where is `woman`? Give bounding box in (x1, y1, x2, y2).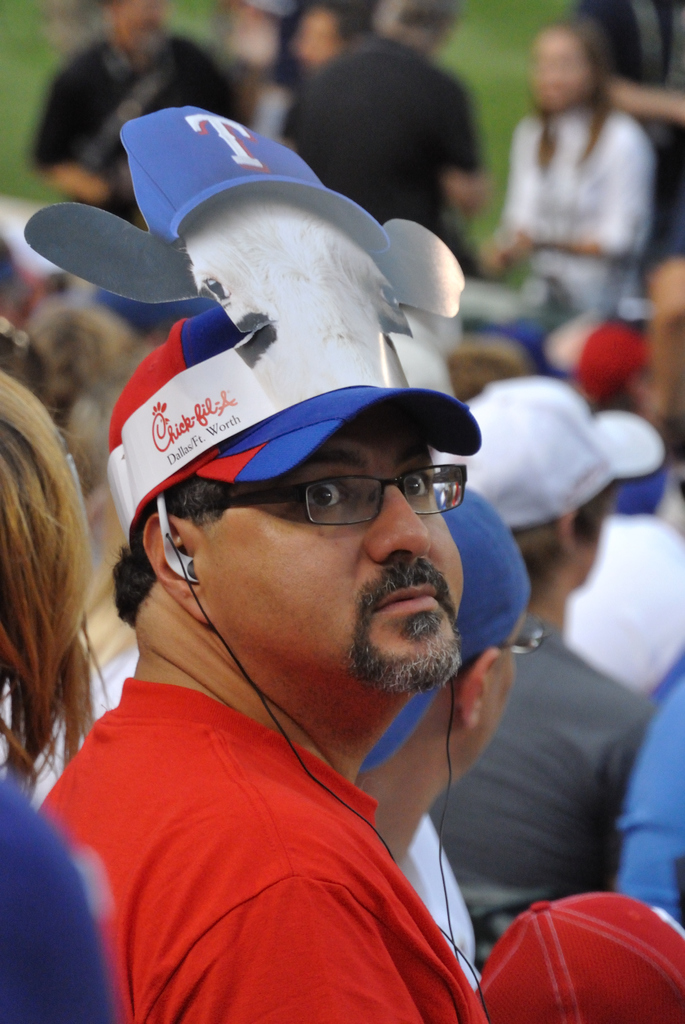
(471, 23, 678, 372).
